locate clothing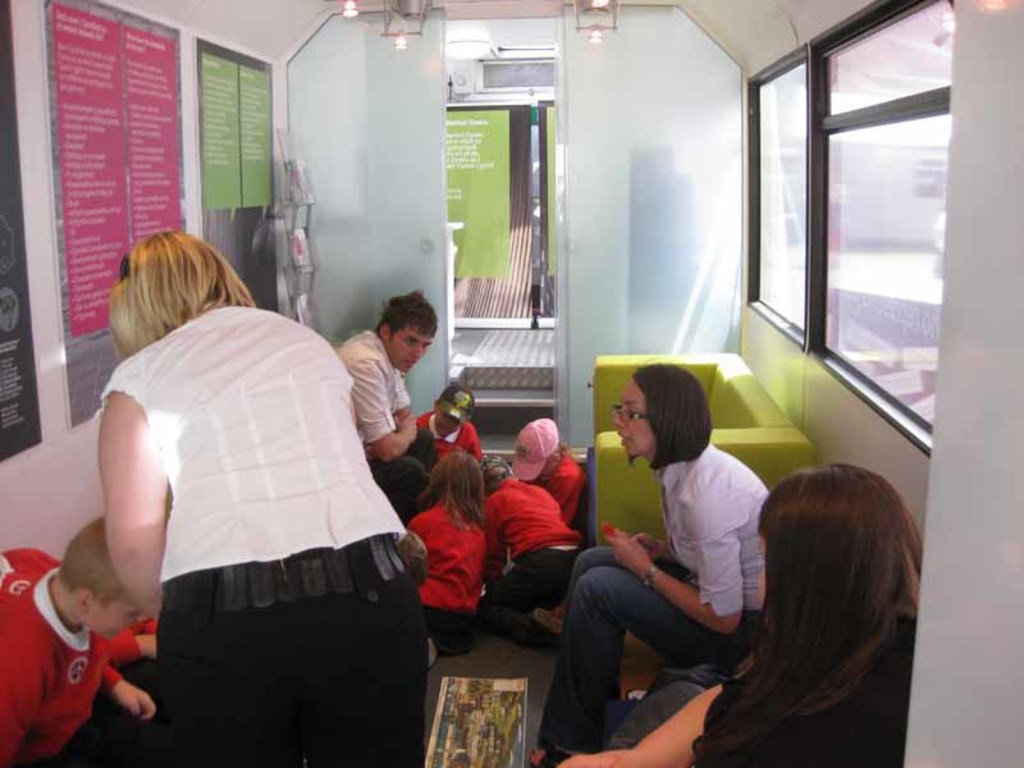
pyautogui.locateOnScreen(335, 330, 435, 518)
